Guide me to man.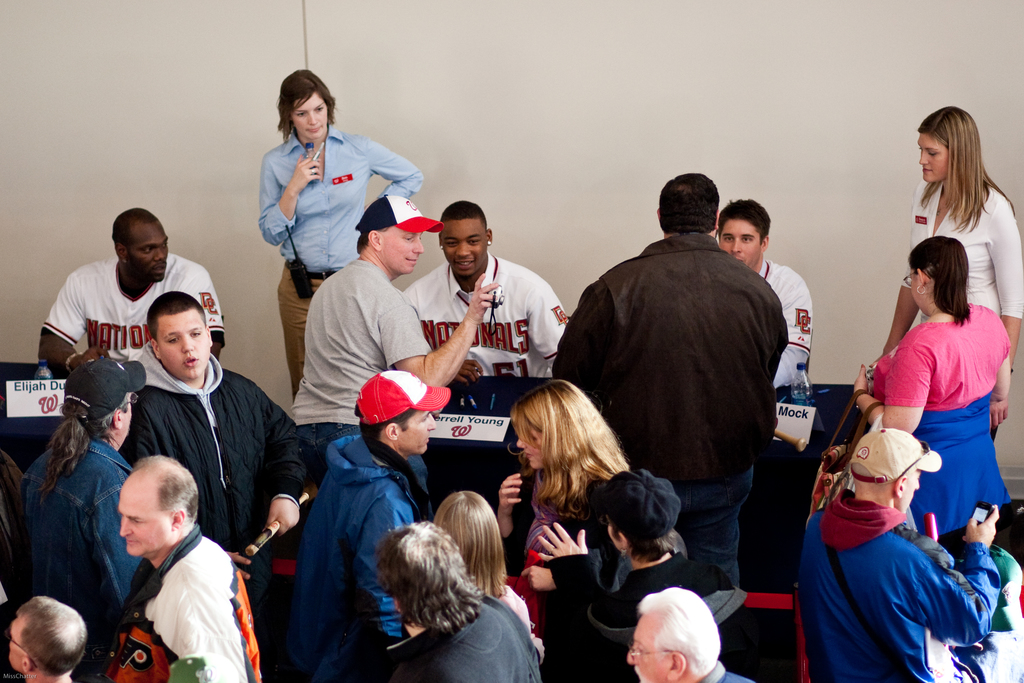
Guidance: <bbox>35, 219, 220, 352</bbox>.
